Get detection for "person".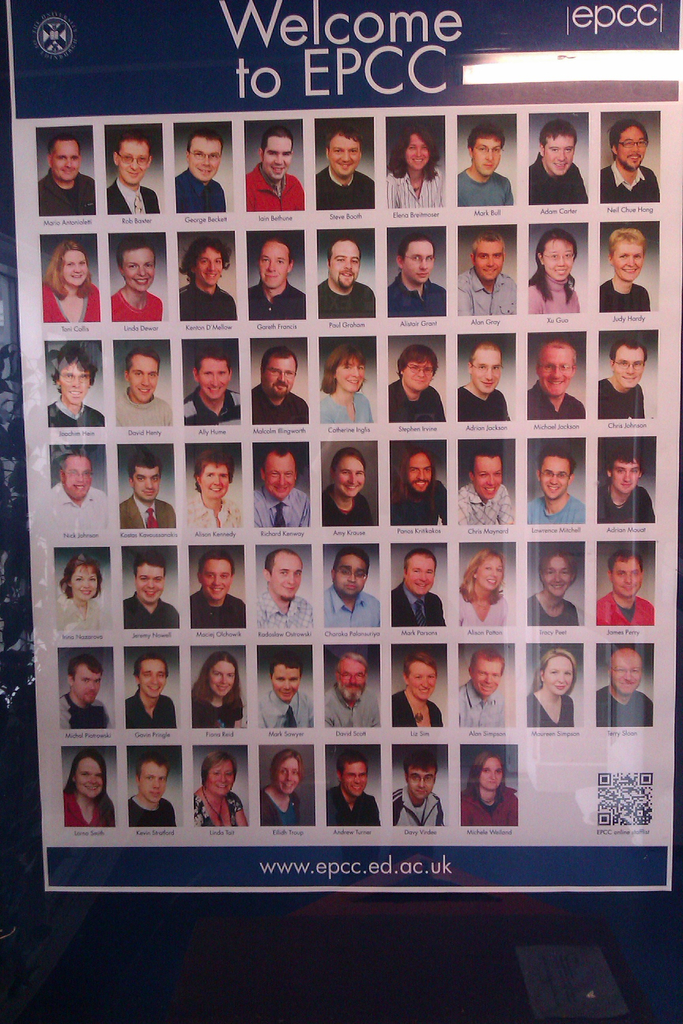
Detection: (x1=120, y1=456, x2=179, y2=529).
